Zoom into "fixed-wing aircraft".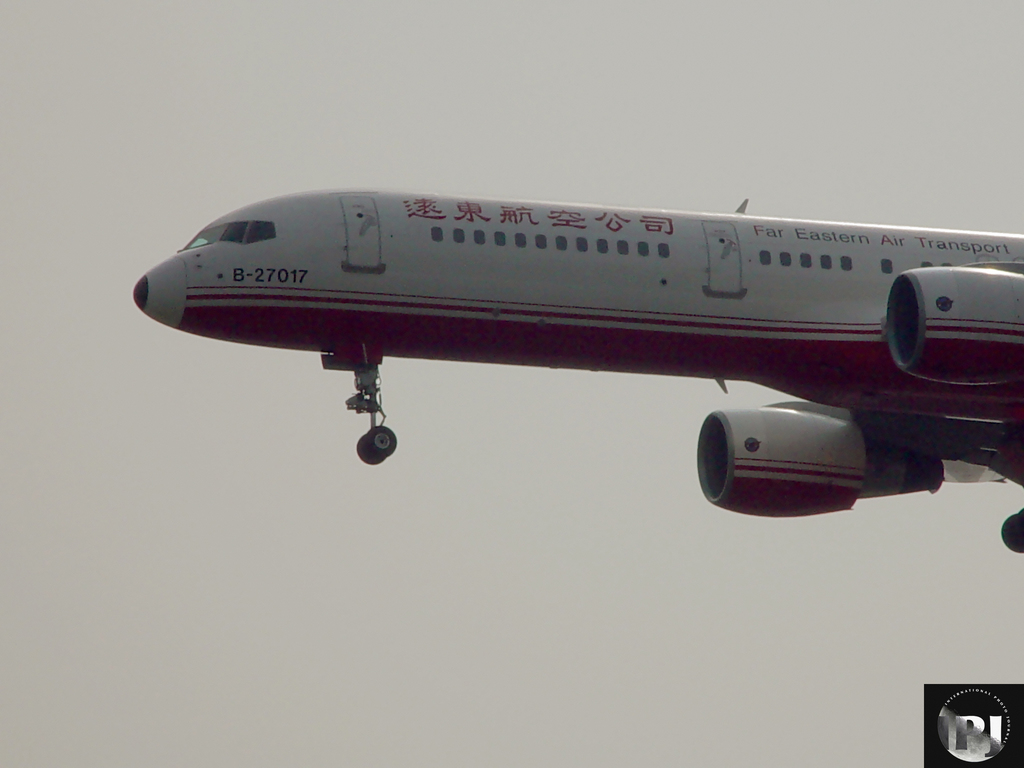
Zoom target: x1=134, y1=192, x2=1023, y2=556.
